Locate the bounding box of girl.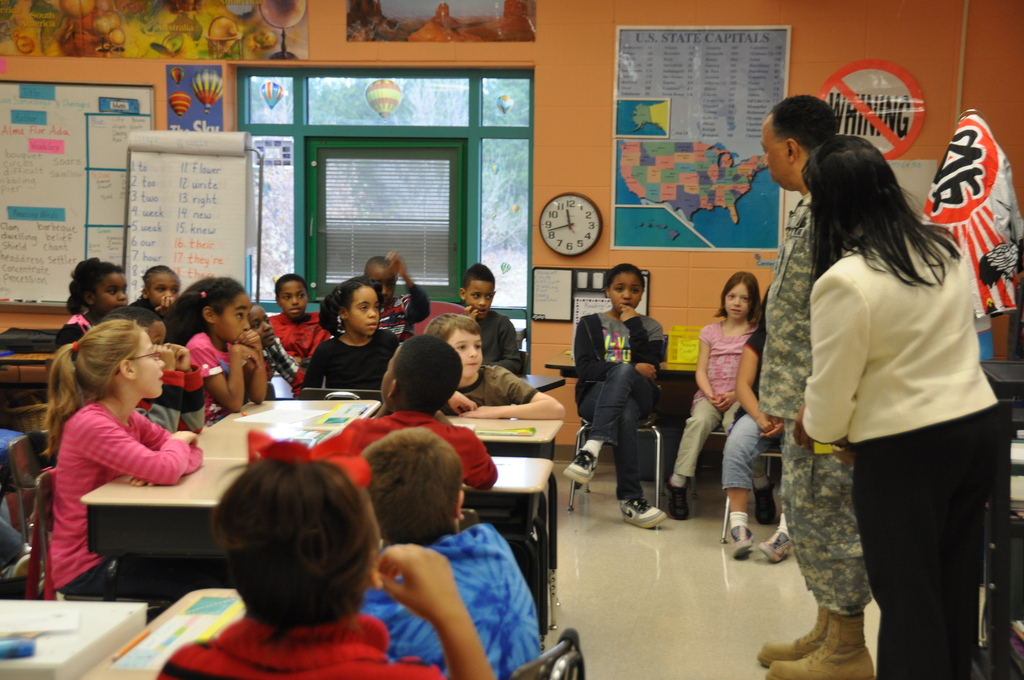
Bounding box: box(35, 317, 206, 607).
